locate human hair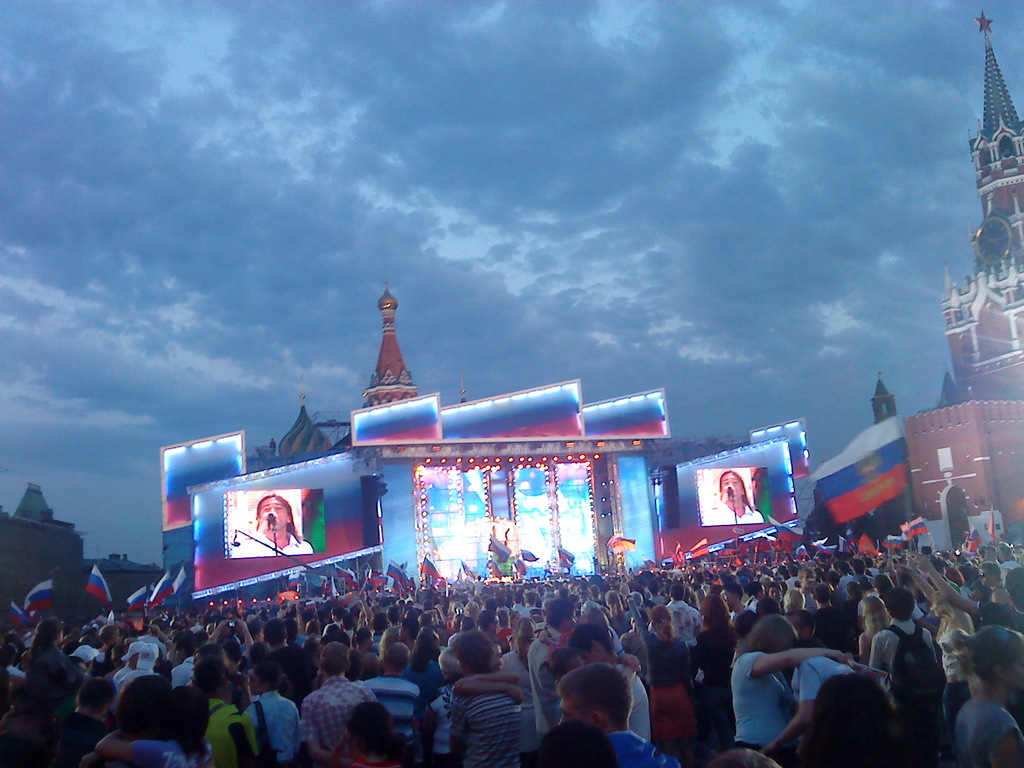
(x1=26, y1=616, x2=65, y2=666)
